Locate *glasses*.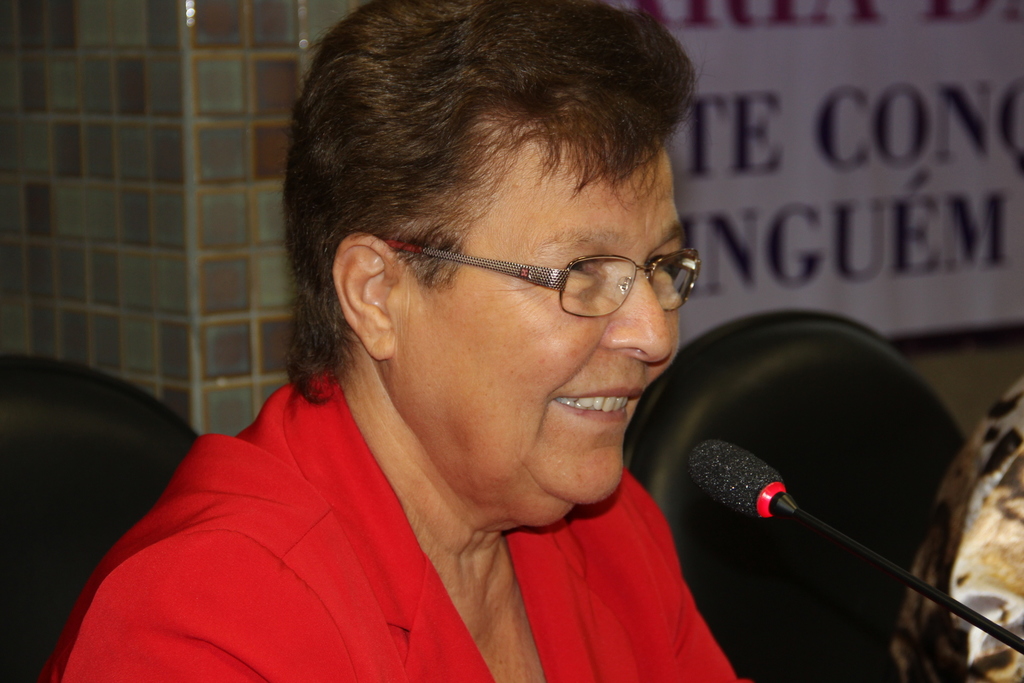
Bounding box: x1=358 y1=218 x2=711 y2=311.
